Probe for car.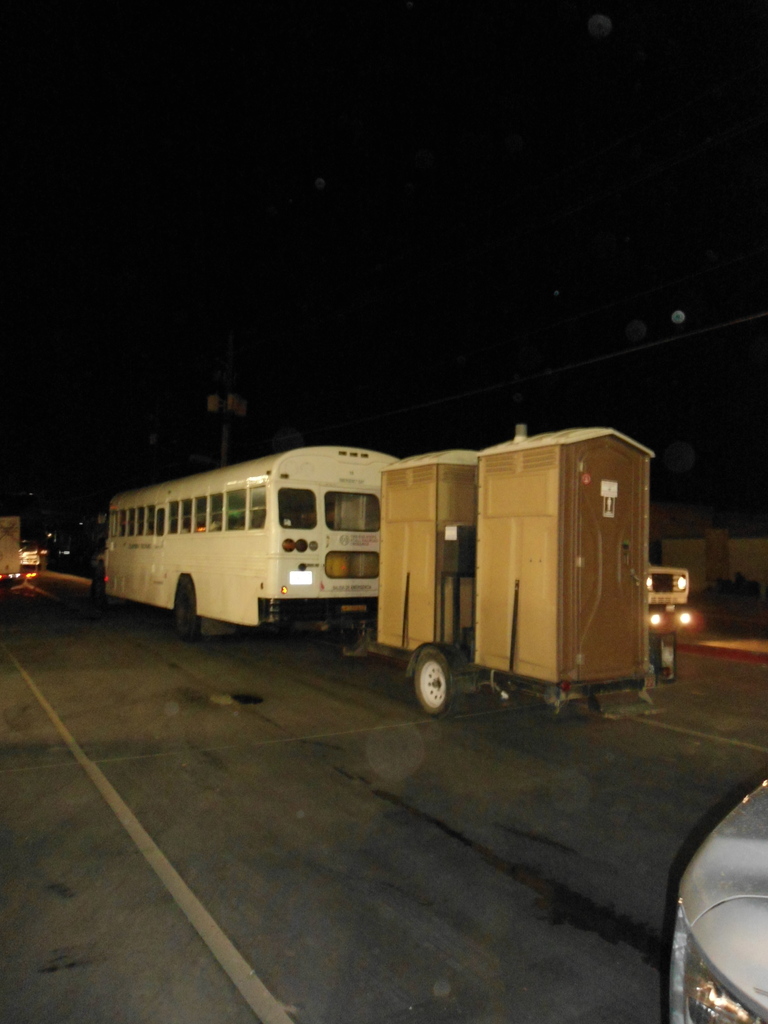
Probe result: crop(670, 779, 767, 1023).
